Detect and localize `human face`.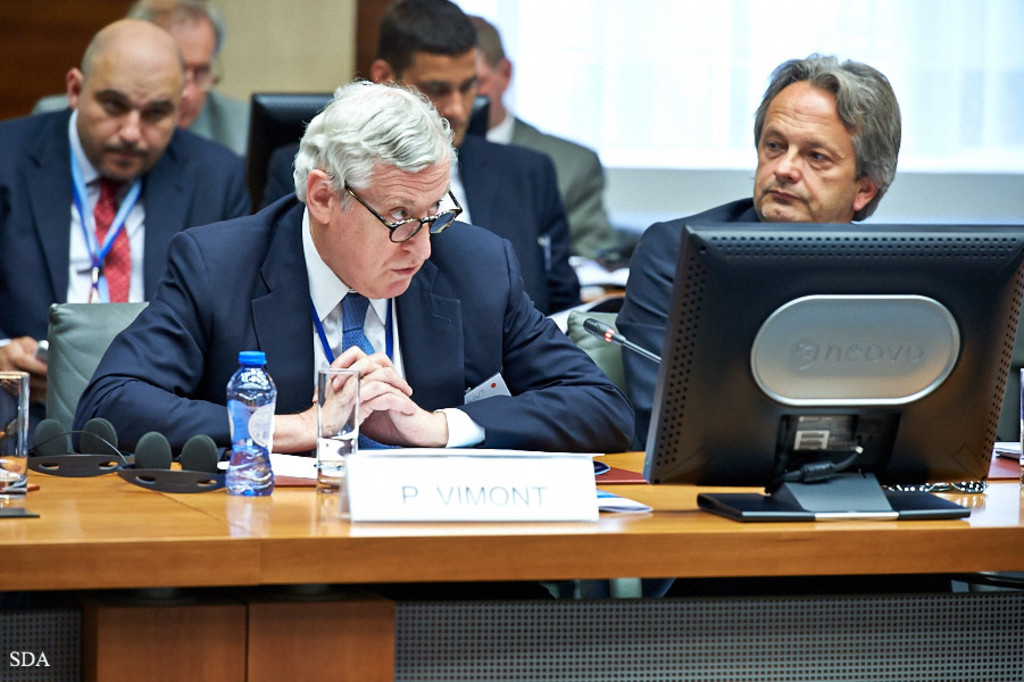
Localized at x1=757 y1=77 x2=861 y2=226.
